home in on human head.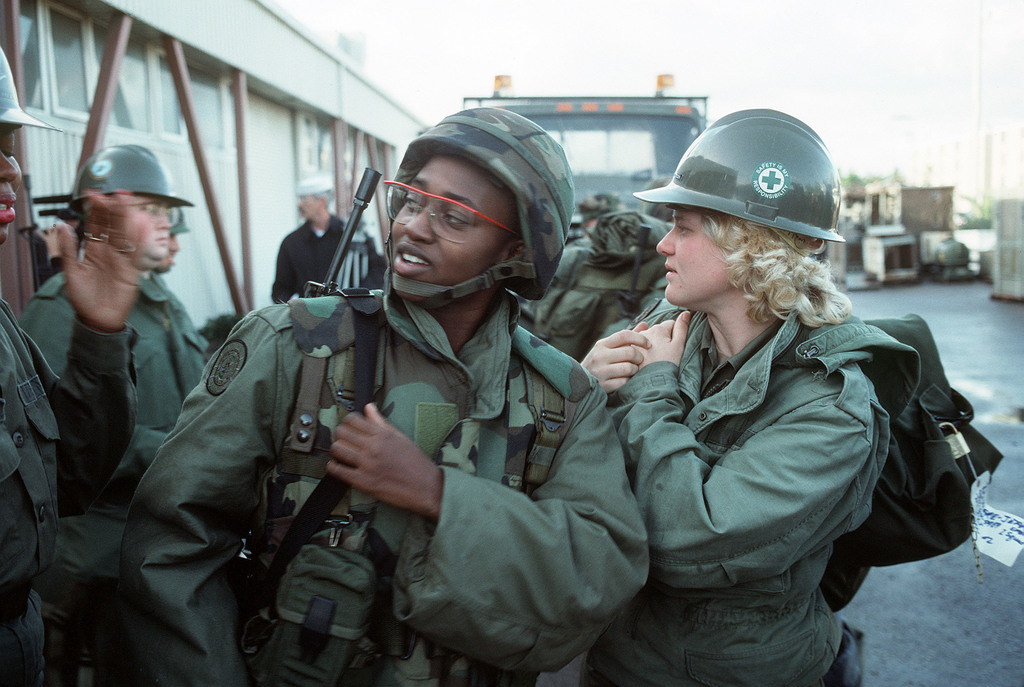
Homed in at <bbox>72, 144, 172, 265</bbox>.
